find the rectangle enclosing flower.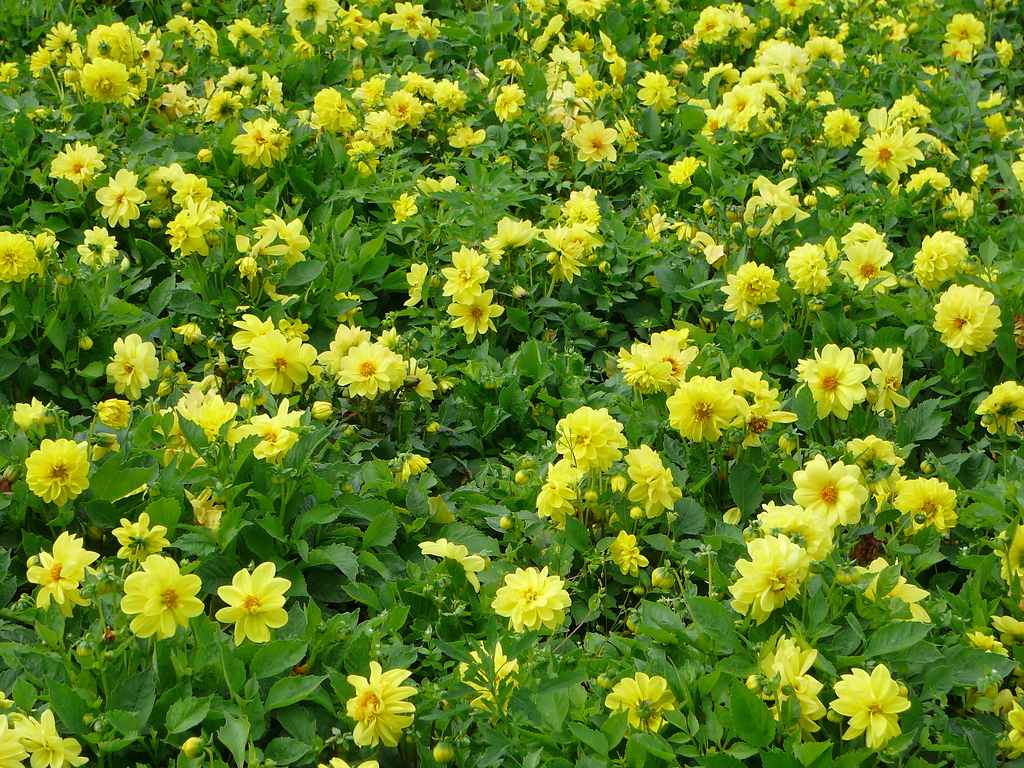
l=116, t=509, r=168, b=560.
